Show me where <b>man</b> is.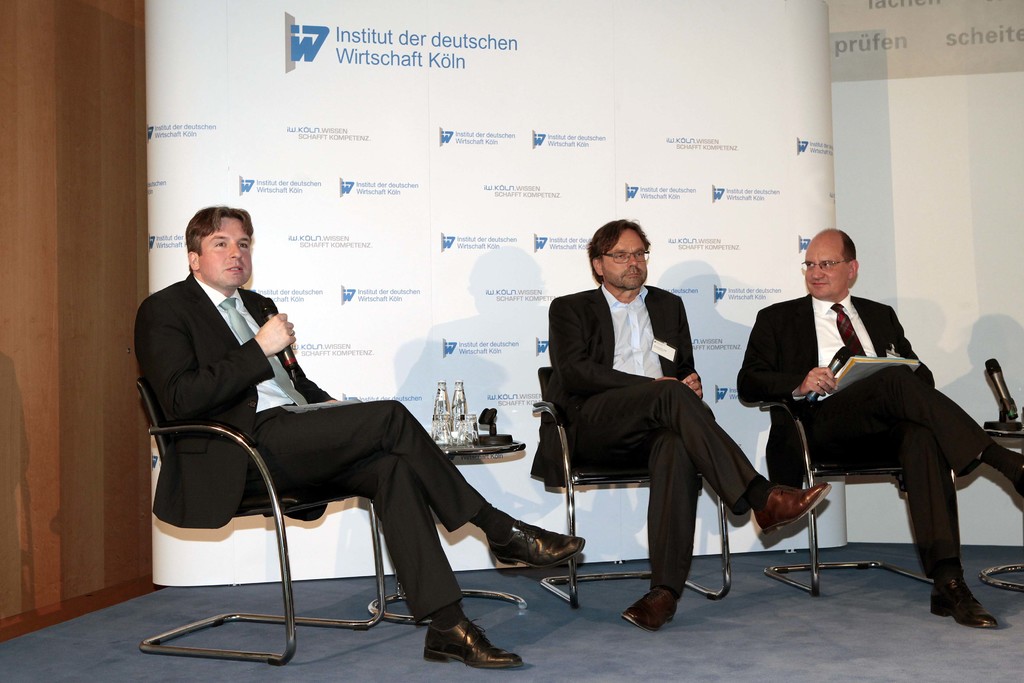
<b>man</b> is at select_region(529, 219, 831, 633).
